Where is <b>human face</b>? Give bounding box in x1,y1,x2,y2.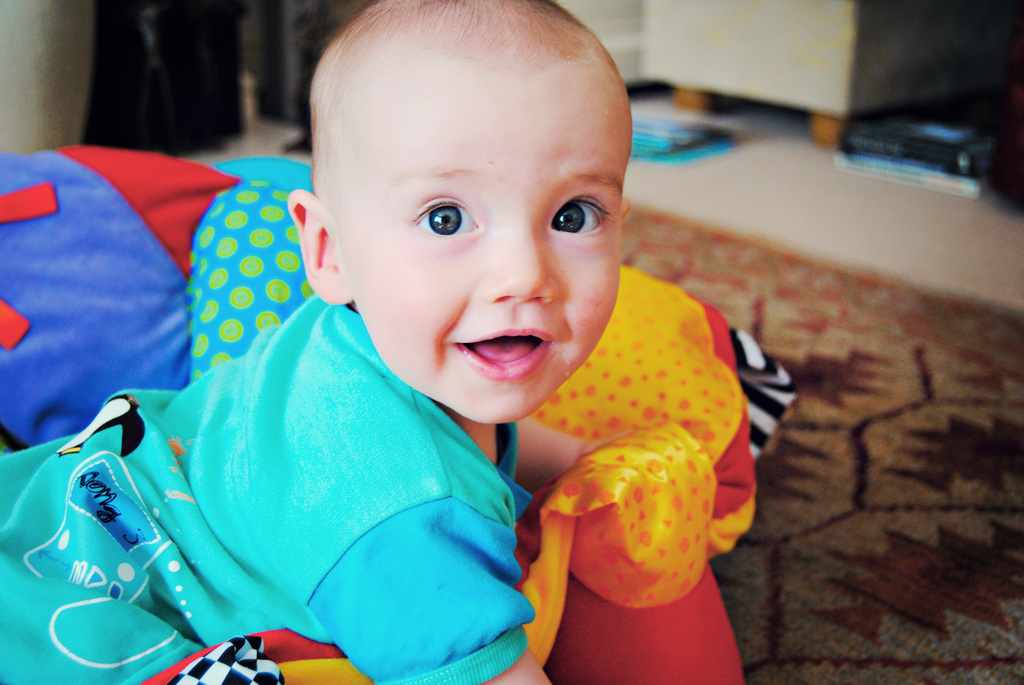
328,71,631,427.
